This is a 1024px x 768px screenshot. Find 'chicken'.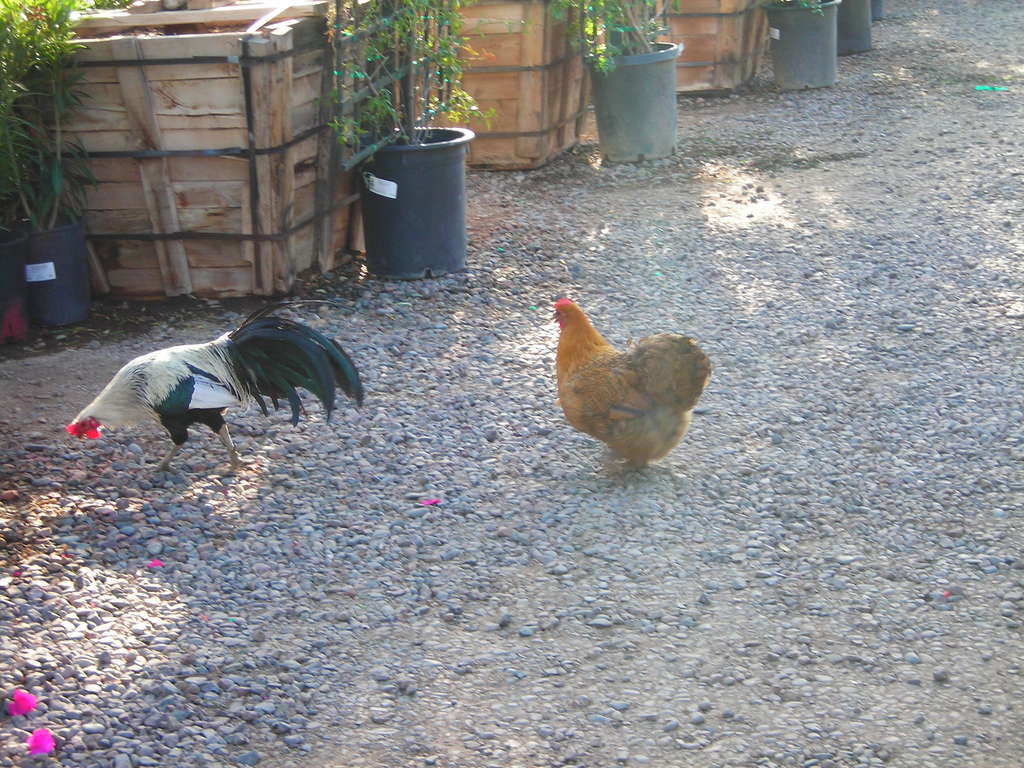
Bounding box: pyautogui.locateOnScreen(61, 300, 372, 482).
